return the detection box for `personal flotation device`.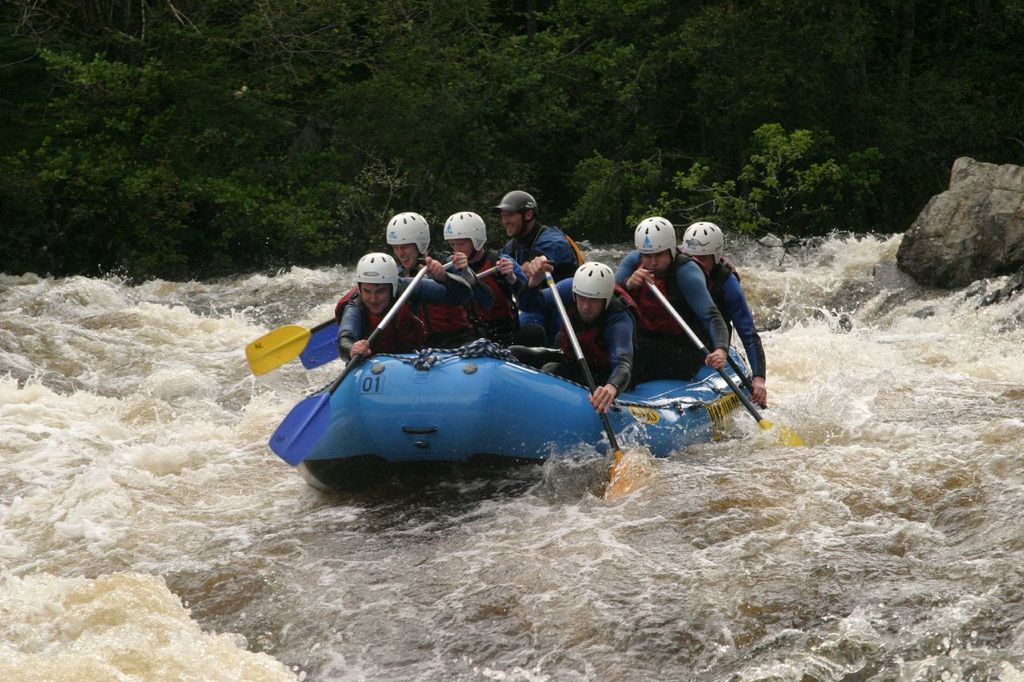
BBox(706, 261, 746, 303).
